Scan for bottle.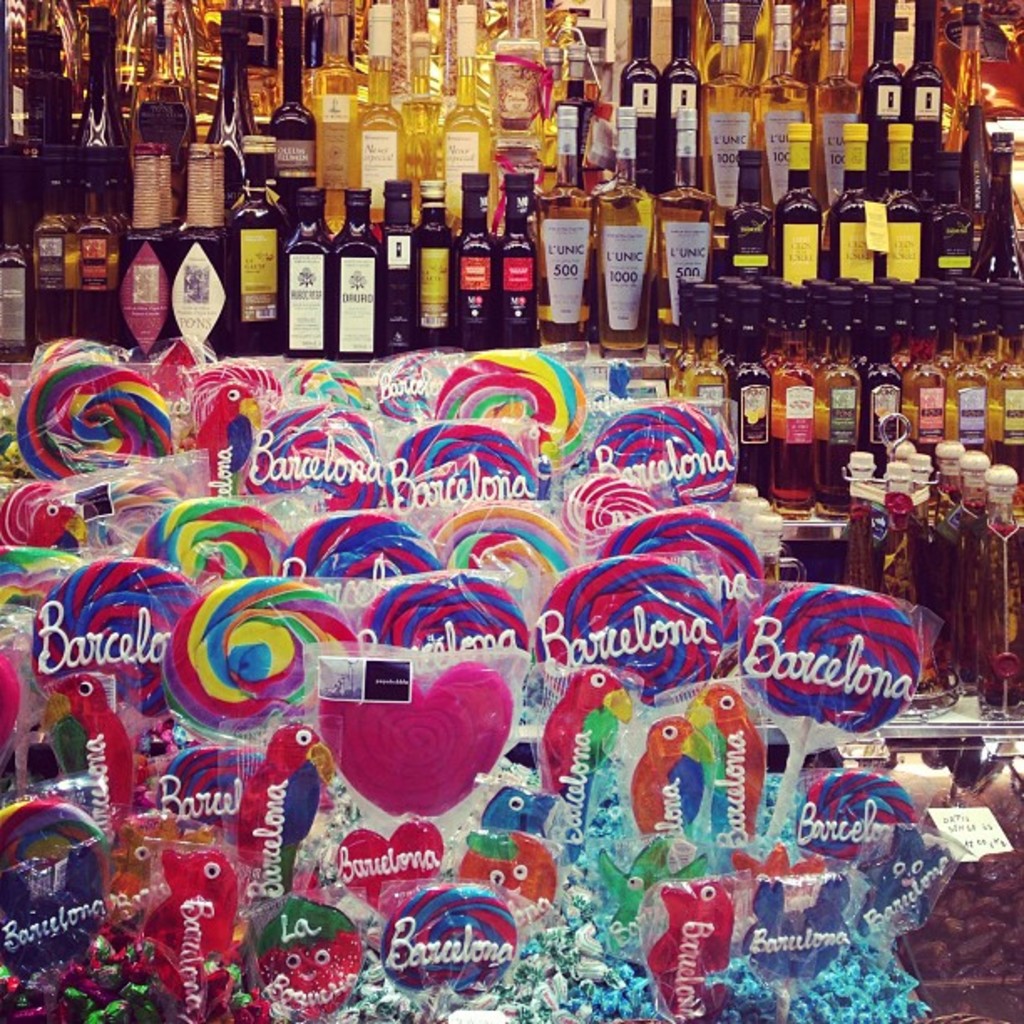
Scan result: bbox=(771, 122, 822, 288).
